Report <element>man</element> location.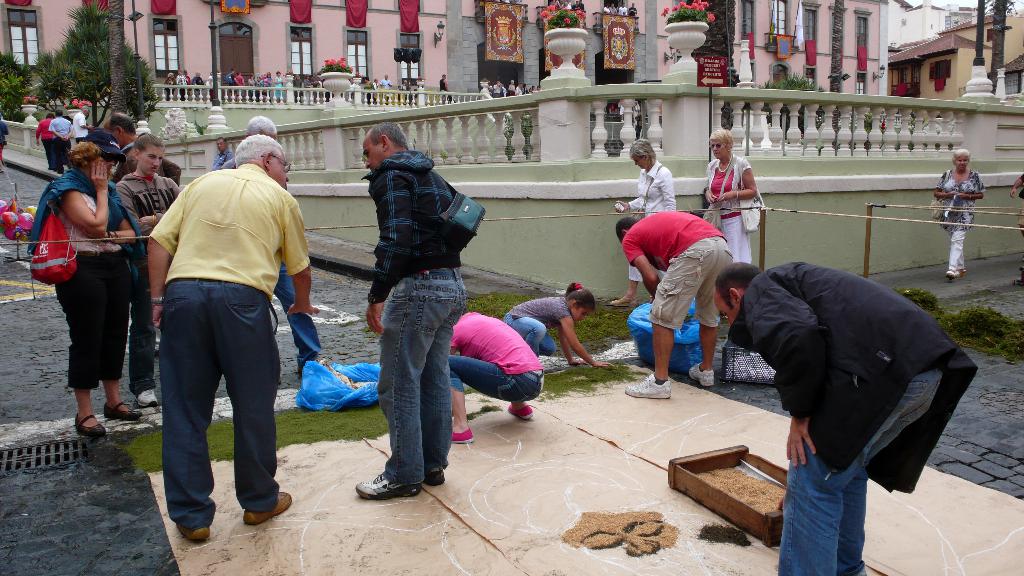
Report: 72,103,90,147.
